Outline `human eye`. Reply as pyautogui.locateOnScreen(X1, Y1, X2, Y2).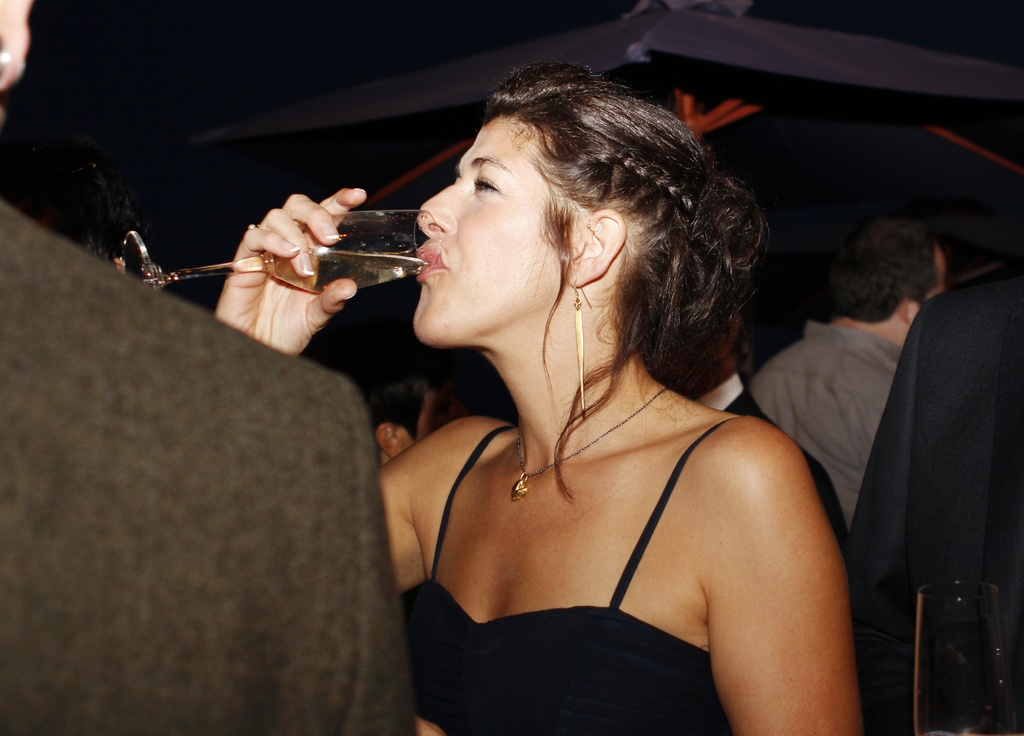
pyautogui.locateOnScreen(472, 172, 499, 195).
